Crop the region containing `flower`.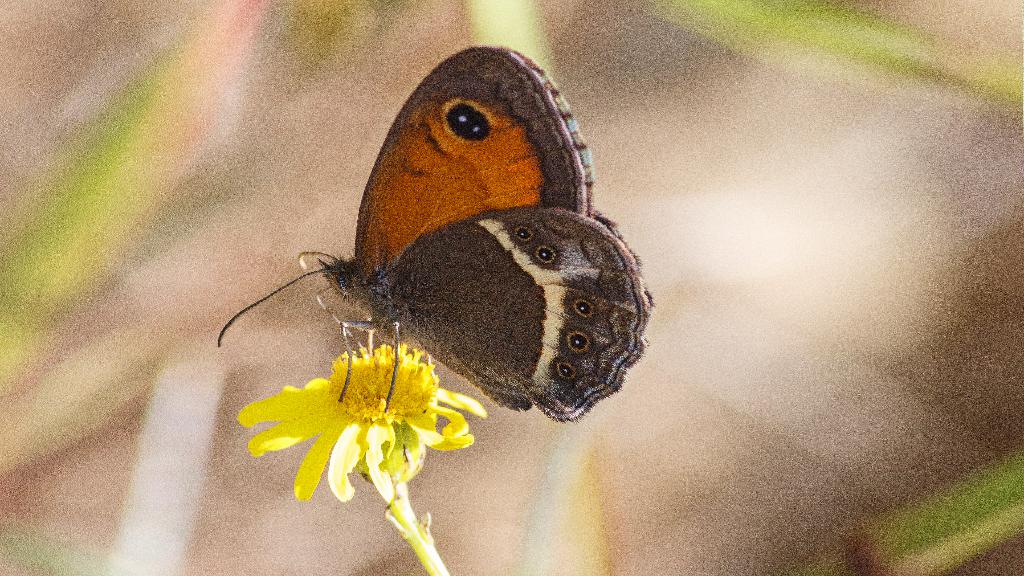
Crop region: pyautogui.locateOnScreen(232, 339, 481, 502).
